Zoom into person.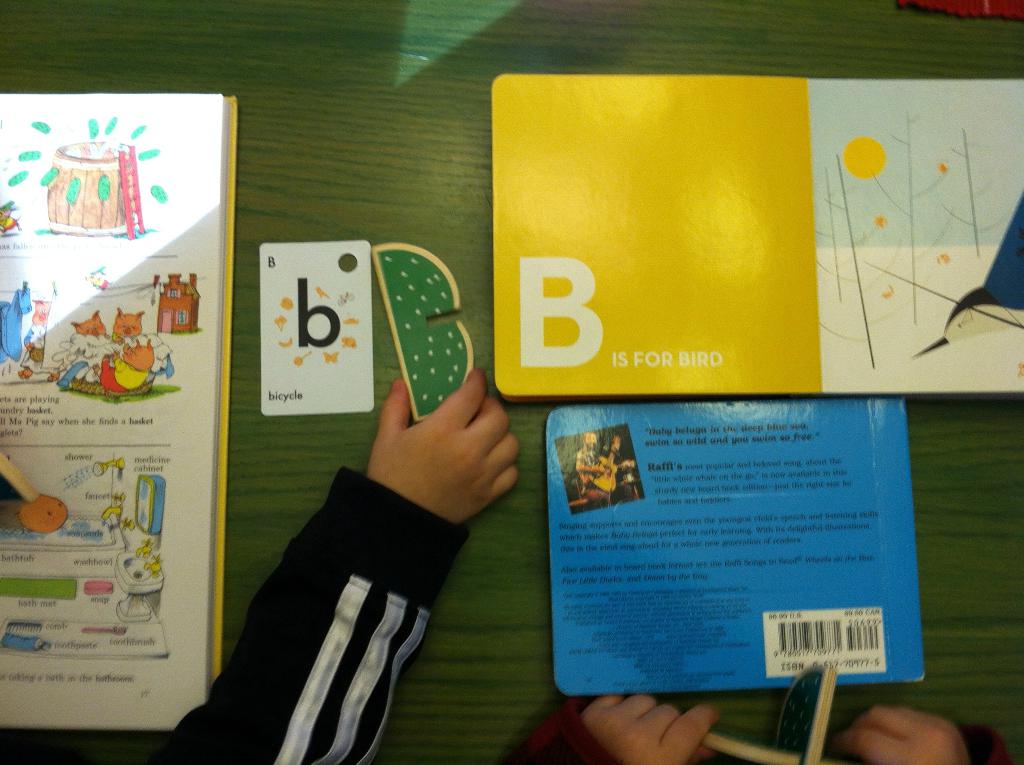
Zoom target: (left=499, top=691, right=1018, bottom=764).
